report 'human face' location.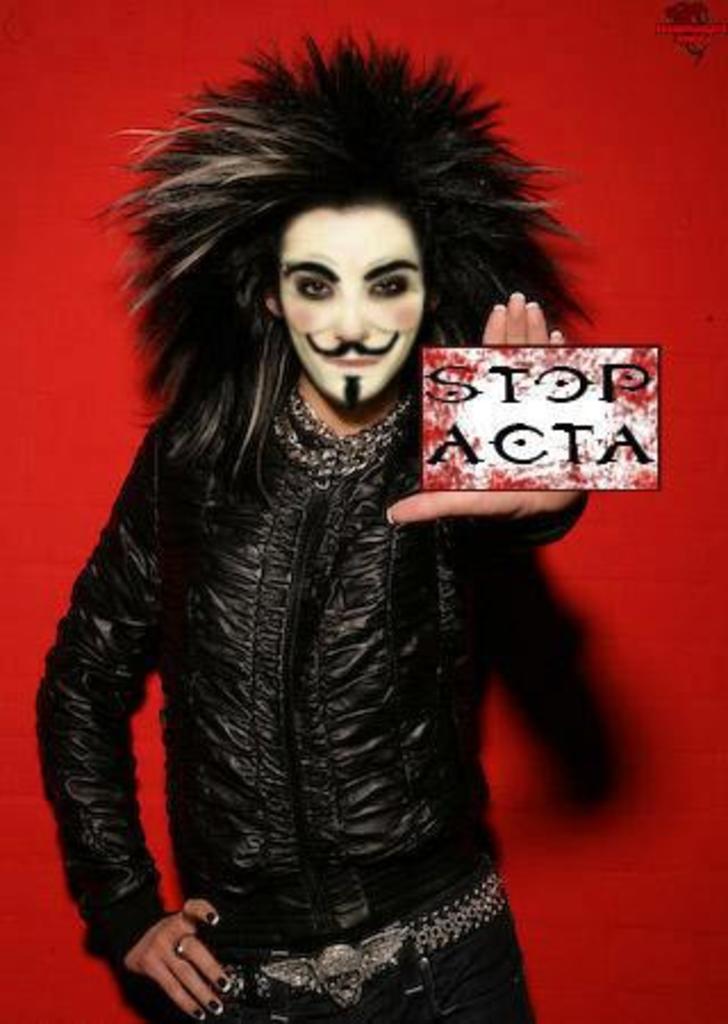
Report: <box>278,209,421,403</box>.
